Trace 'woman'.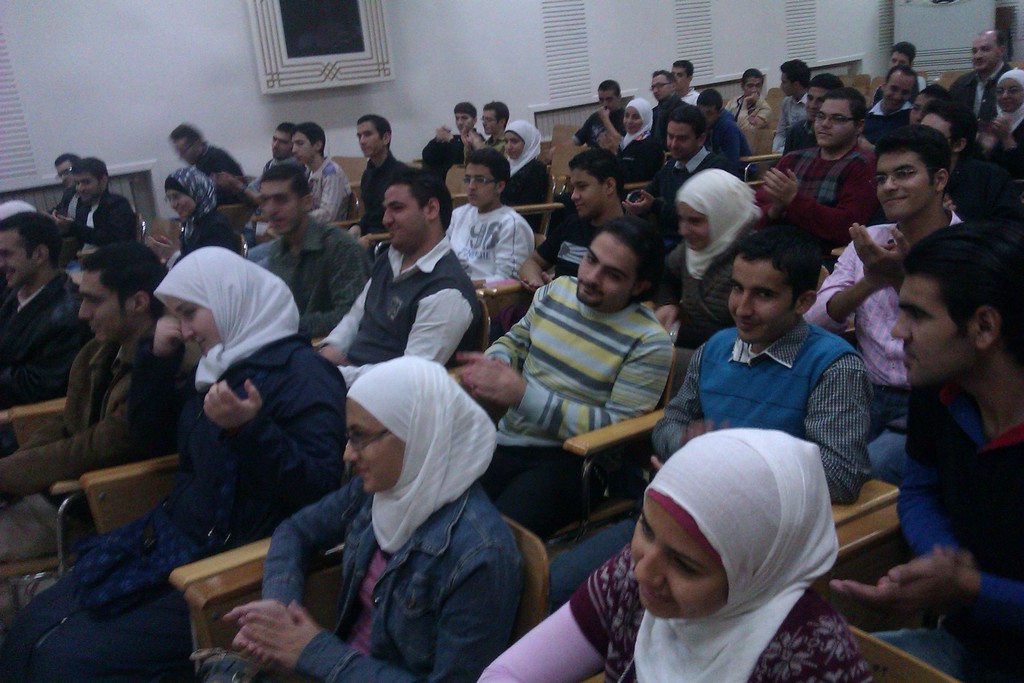
Traced to 248:331:545:670.
